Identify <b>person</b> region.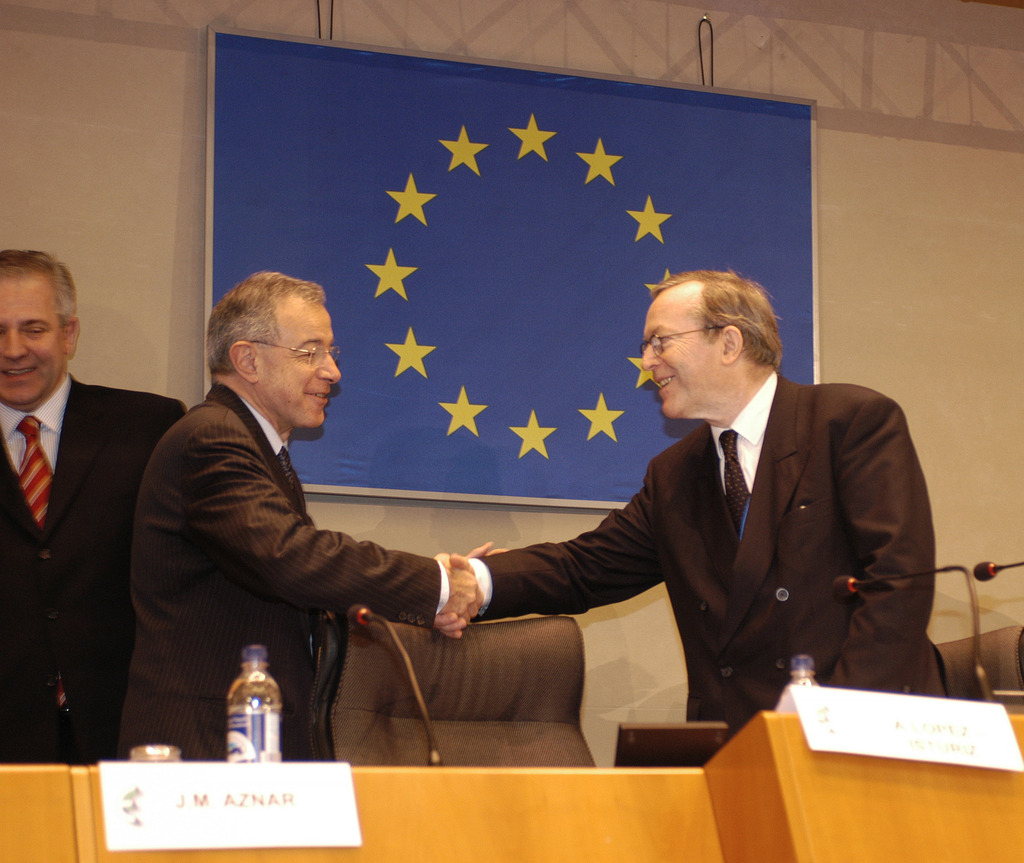
Region: {"x1": 438, "y1": 273, "x2": 941, "y2": 745}.
